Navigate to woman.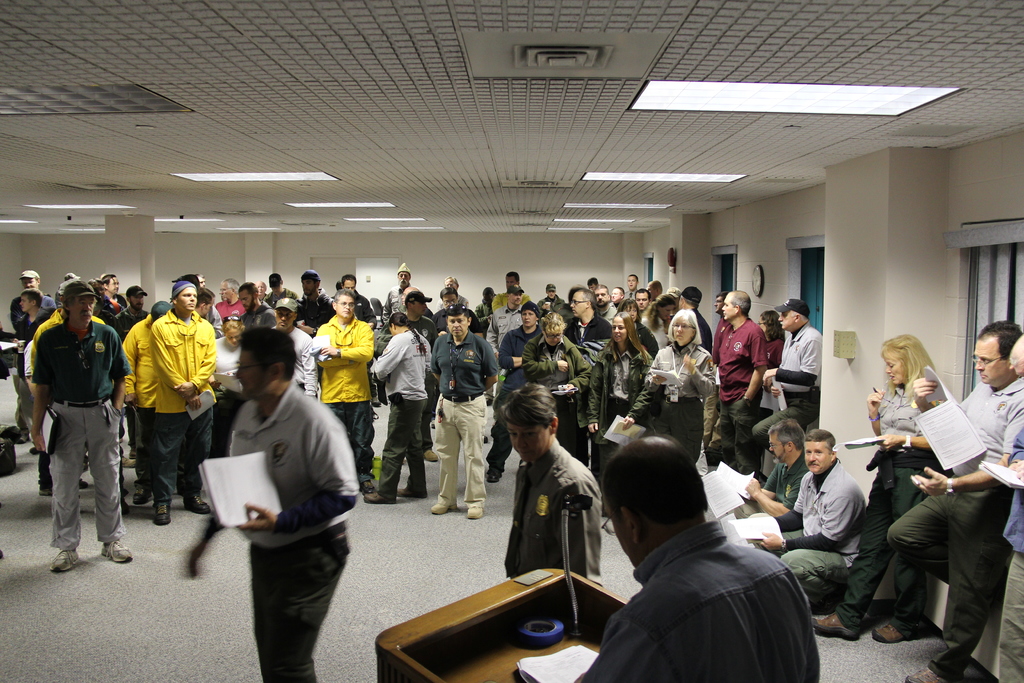
Navigation target: [808, 333, 935, 647].
